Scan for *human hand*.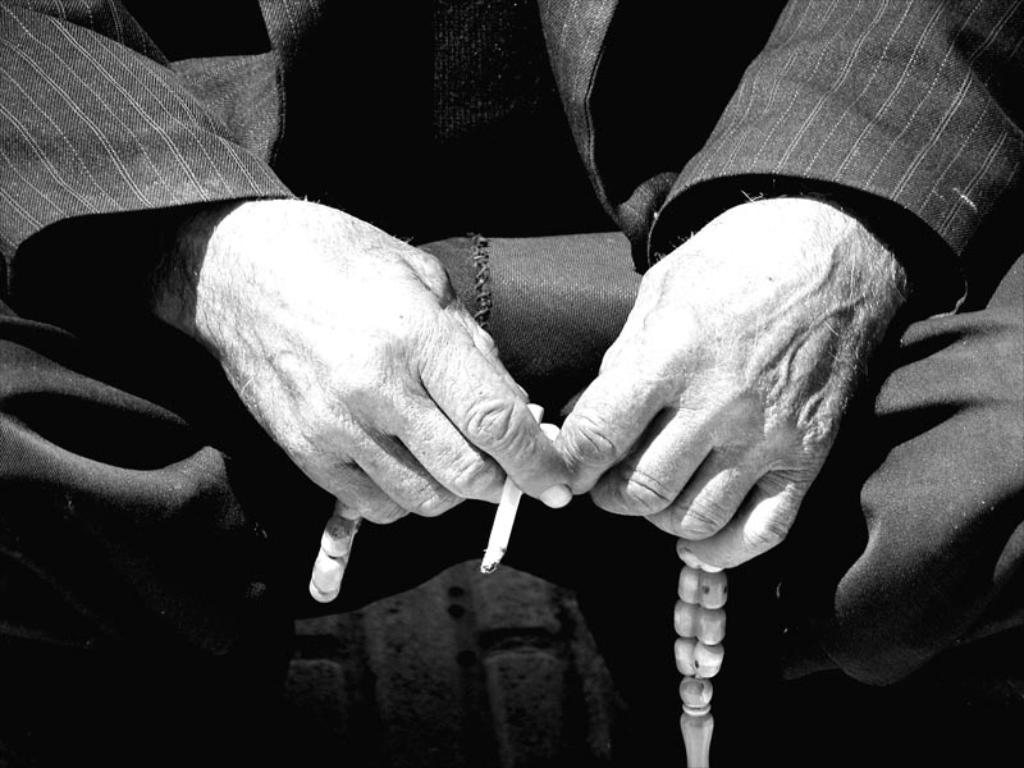
Scan result: {"x1": 549, "y1": 184, "x2": 911, "y2": 573}.
